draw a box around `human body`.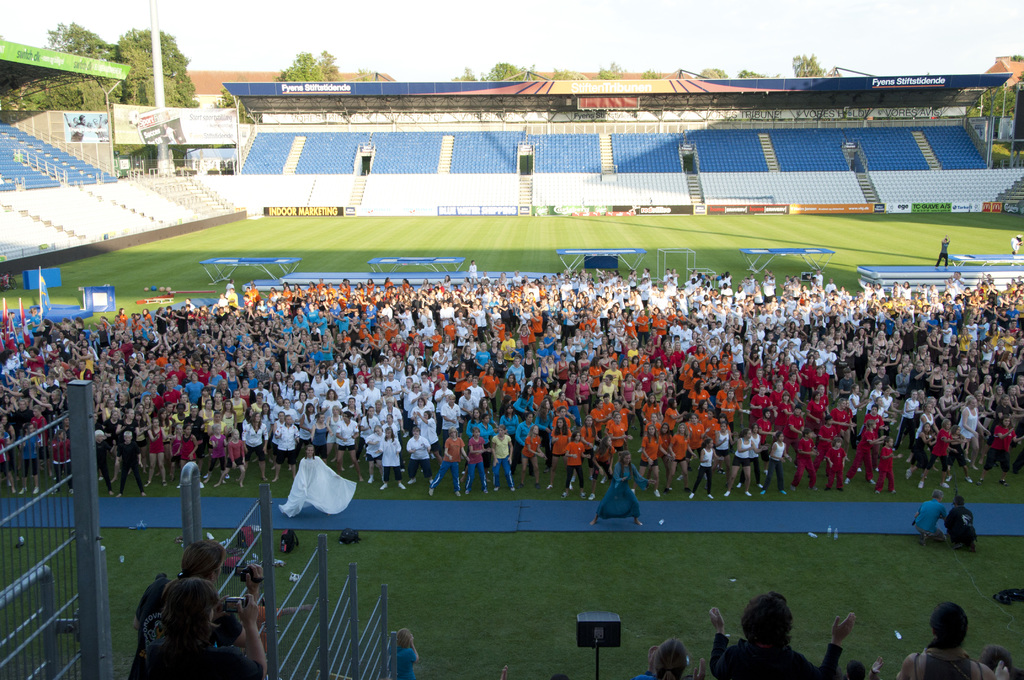
567/430/581/495.
